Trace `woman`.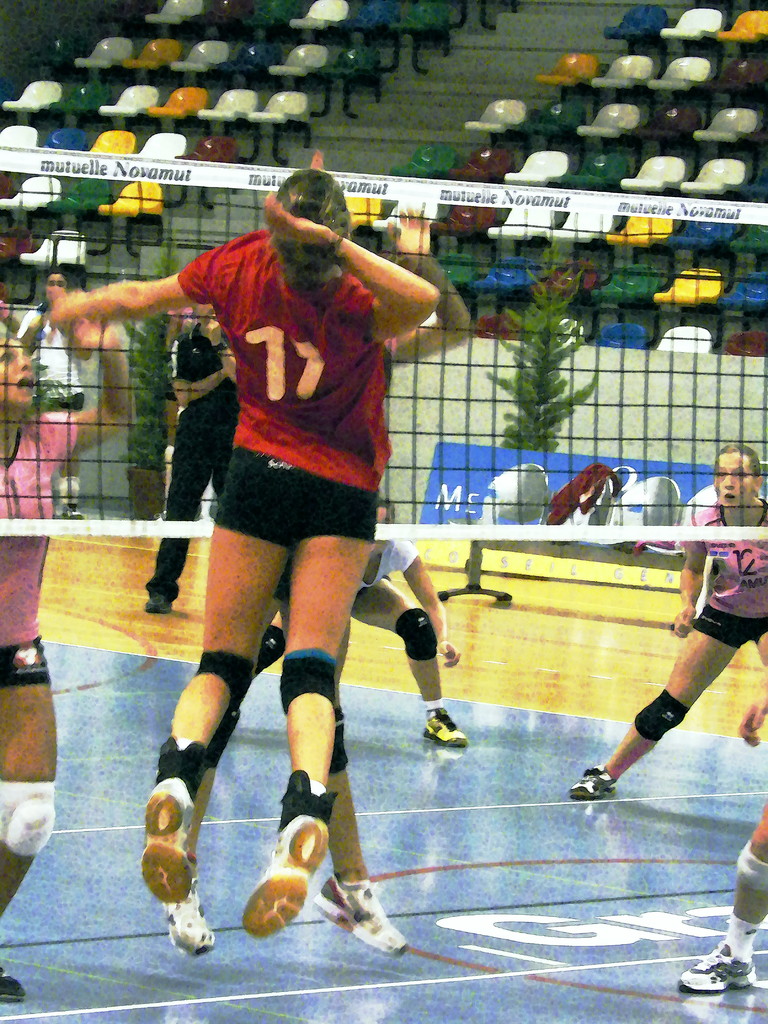
Traced to (x1=570, y1=443, x2=767, y2=803).
